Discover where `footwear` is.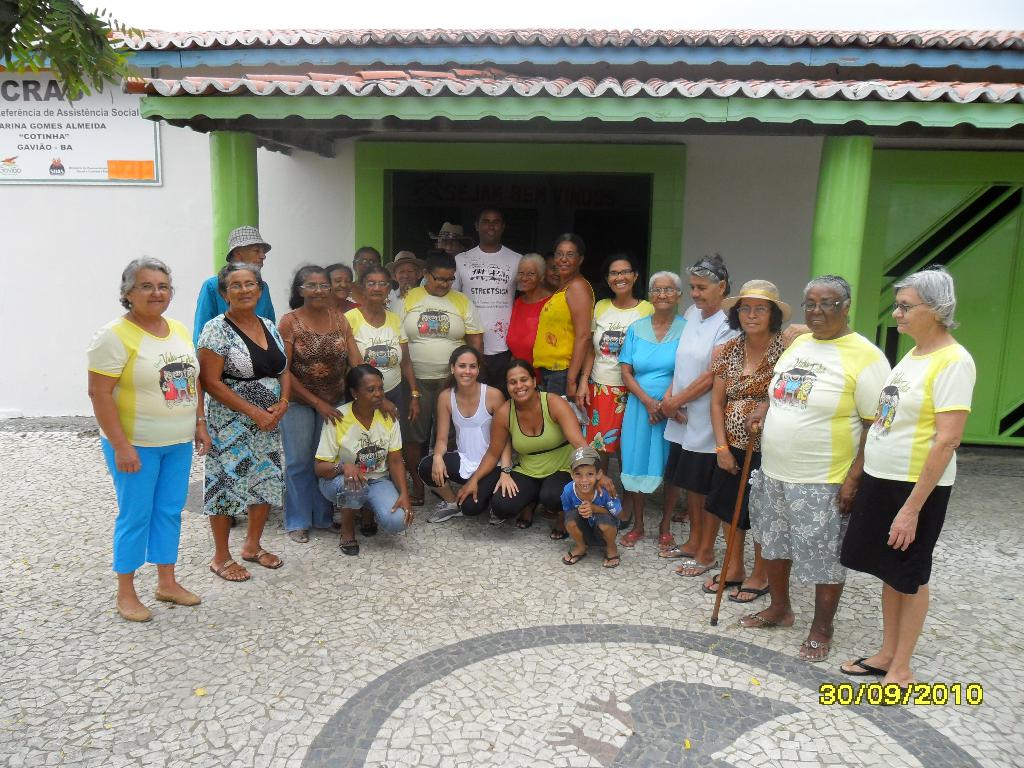
Discovered at region(657, 529, 682, 549).
